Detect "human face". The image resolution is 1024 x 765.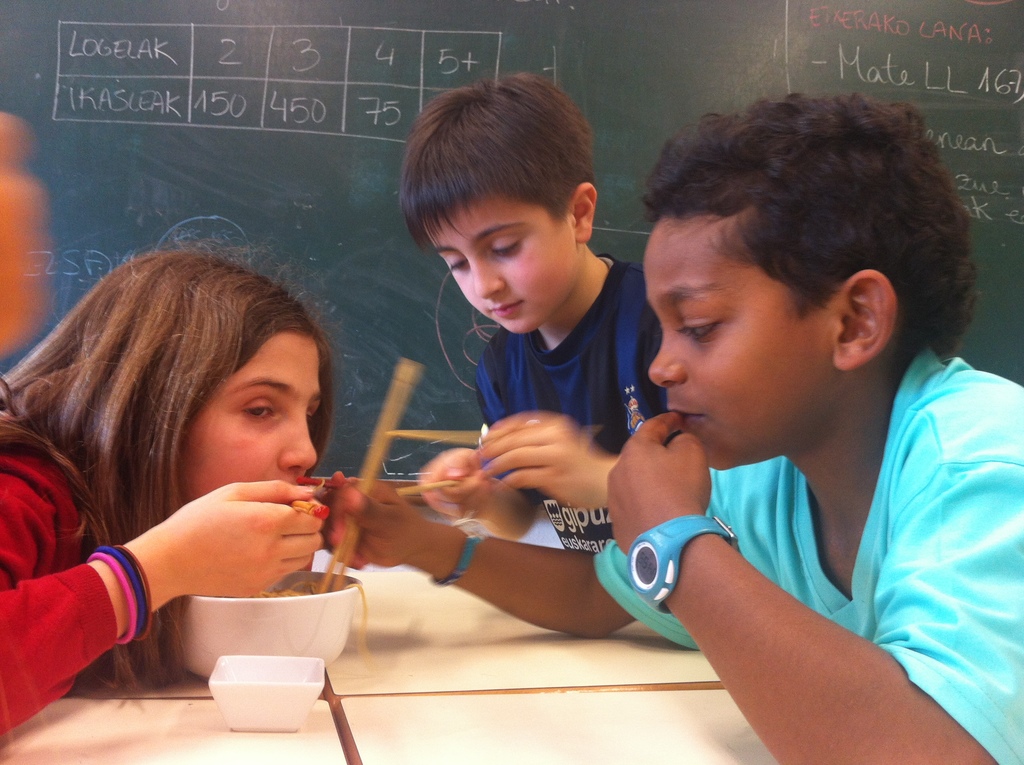
174/330/327/504.
